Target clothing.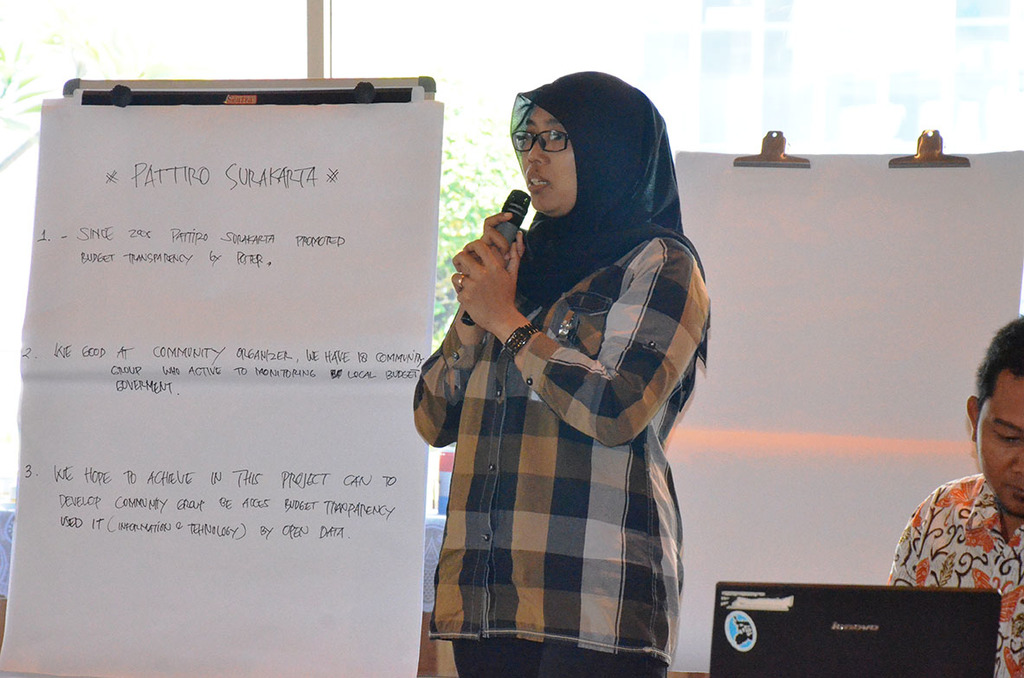
Target region: [x1=452, y1=636, x2=667, y2=677].
